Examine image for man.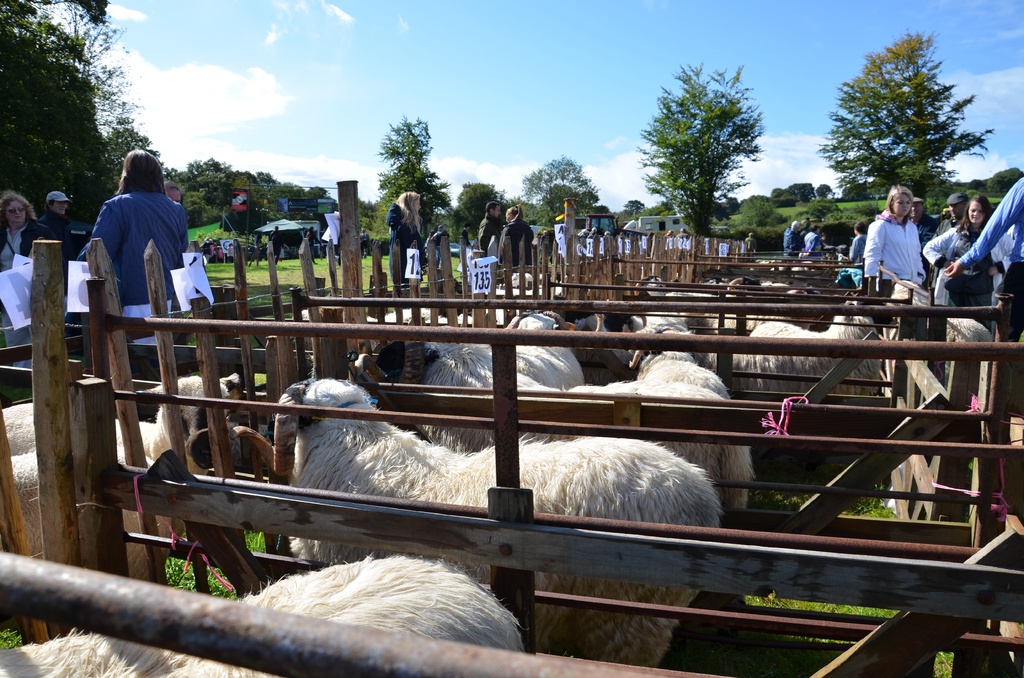
Examination result: 926,193,967,293.
